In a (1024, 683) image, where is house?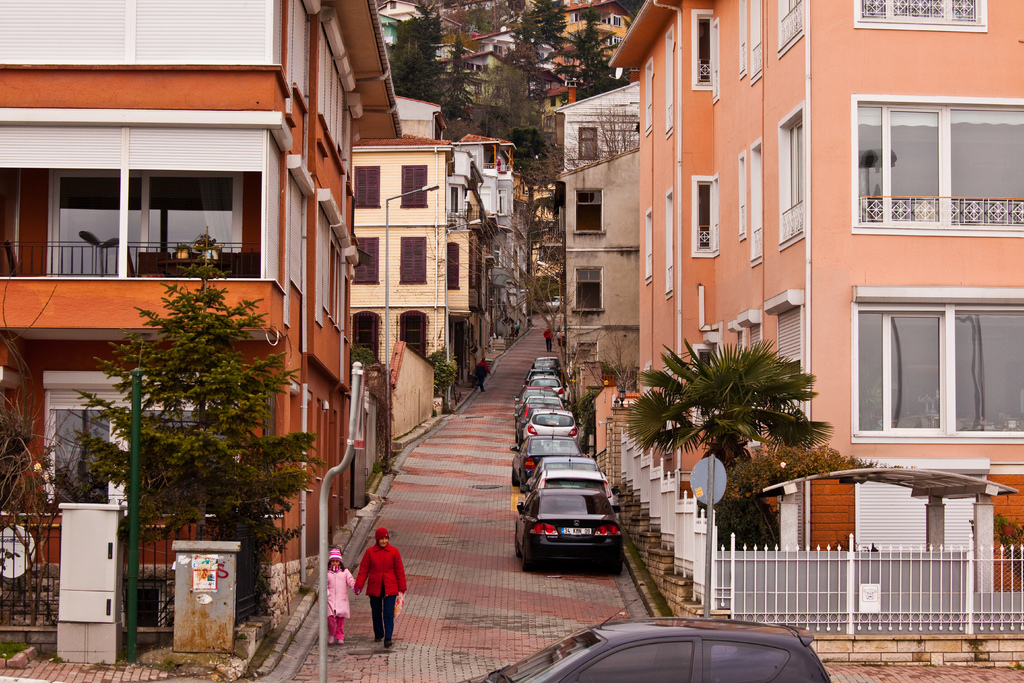
locate(551, 140, 645, 413).
